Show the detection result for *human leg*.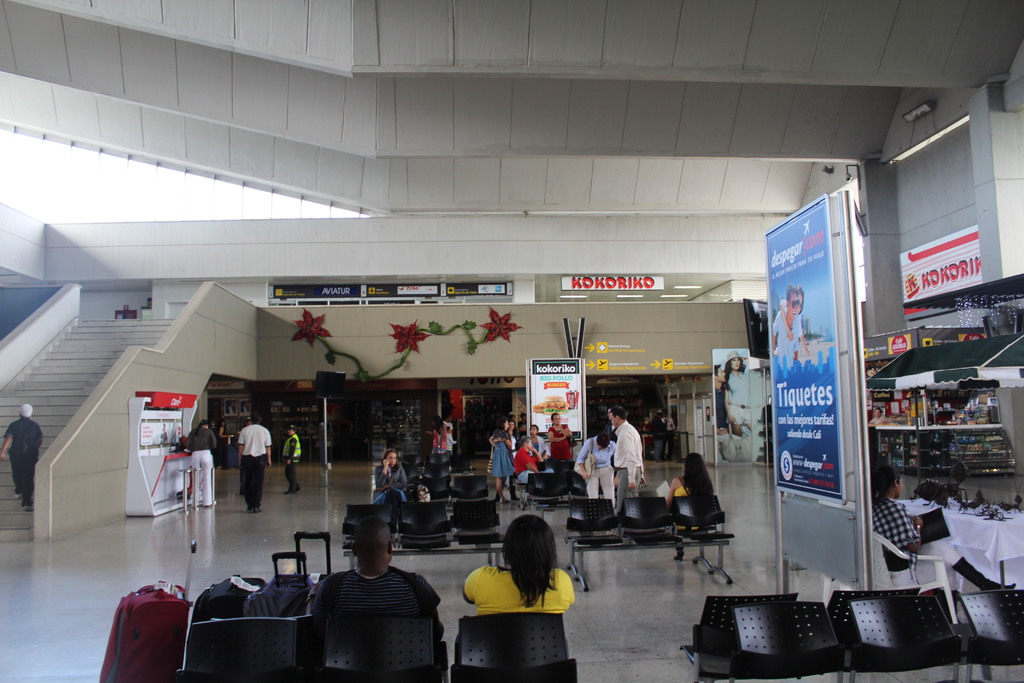
[left=252, top=453, right=266, bottom=513].
